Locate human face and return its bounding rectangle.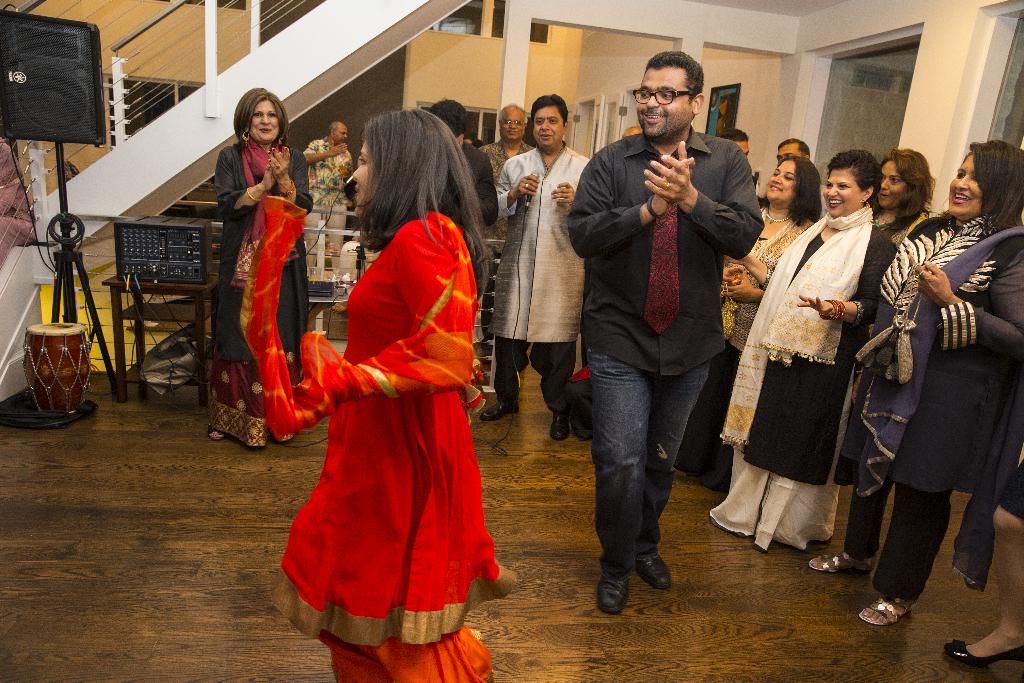
box=[883, 156, 911, 214].
